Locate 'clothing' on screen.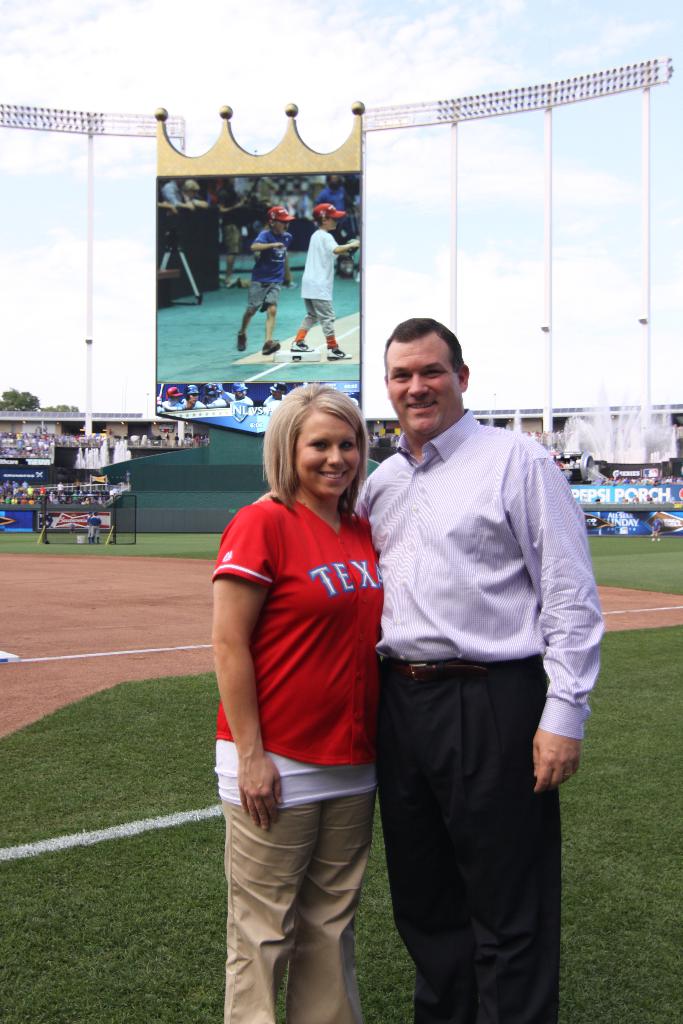
On screen at {"left": 227, "top": 799, "right": 365, "bottom": 1023}.
